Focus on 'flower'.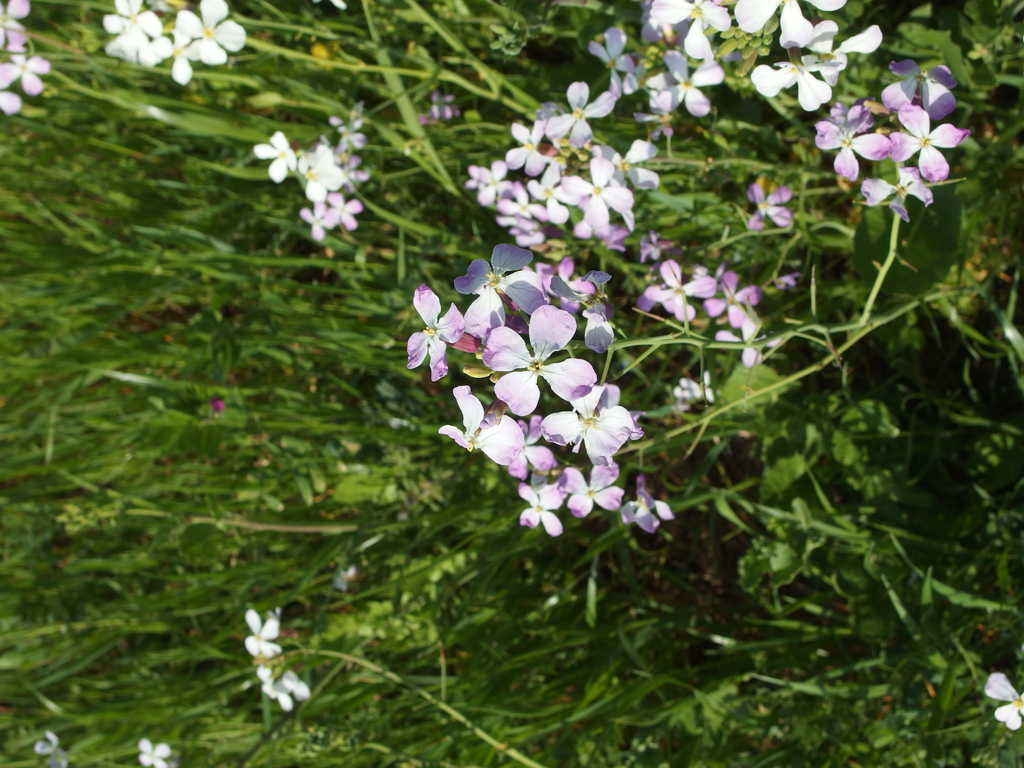
Focused at bbox=[300, 143, 342, 190].
